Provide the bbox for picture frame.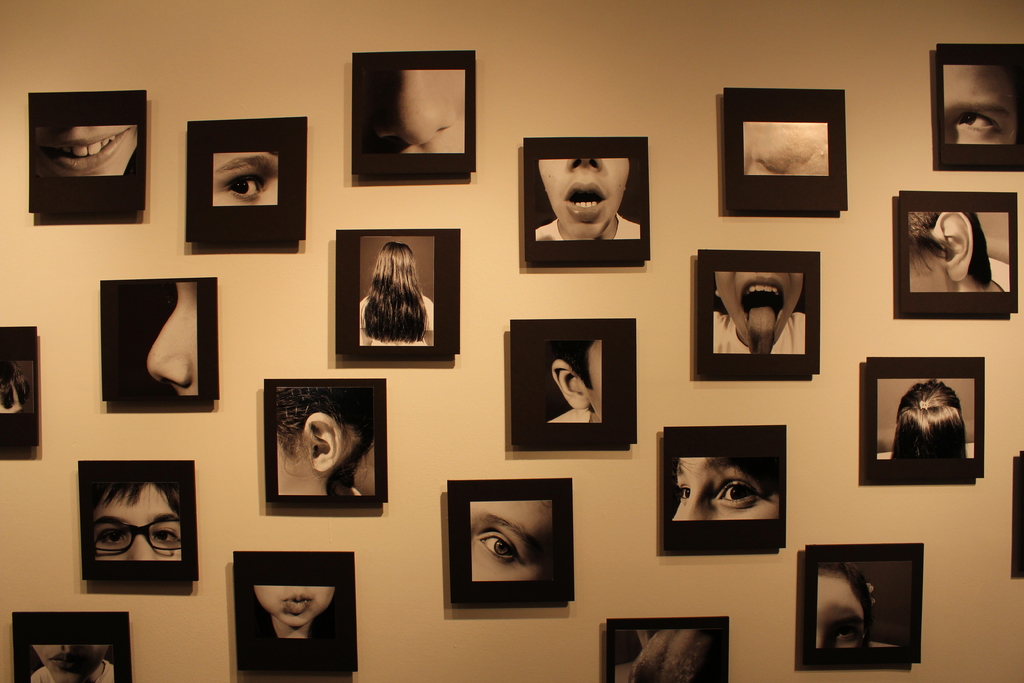
(x1=29, y1=90, x2=147, y2=213).
